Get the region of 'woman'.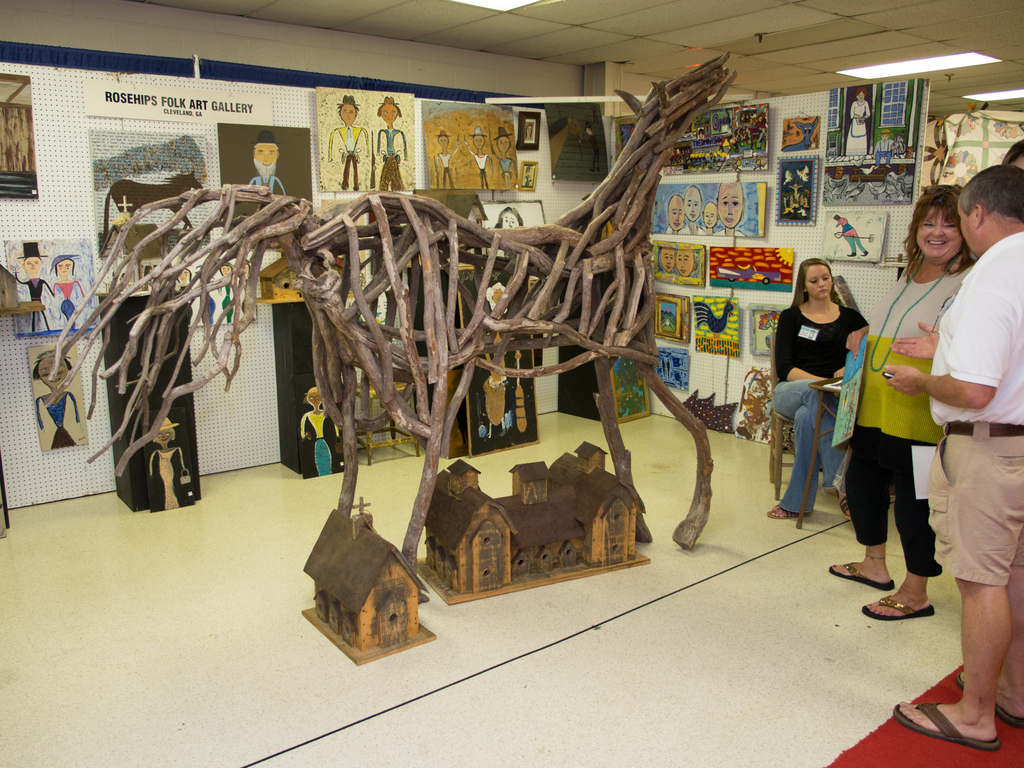
34:345:82:448.
